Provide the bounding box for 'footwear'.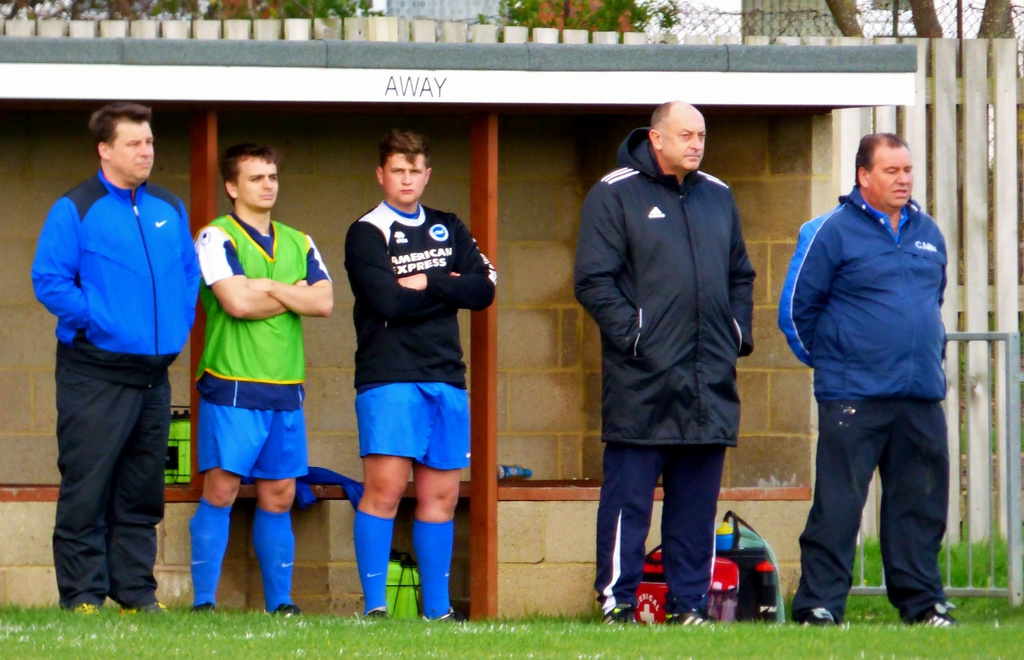
(x1=420, y1=602, x2=467, y2=629).
